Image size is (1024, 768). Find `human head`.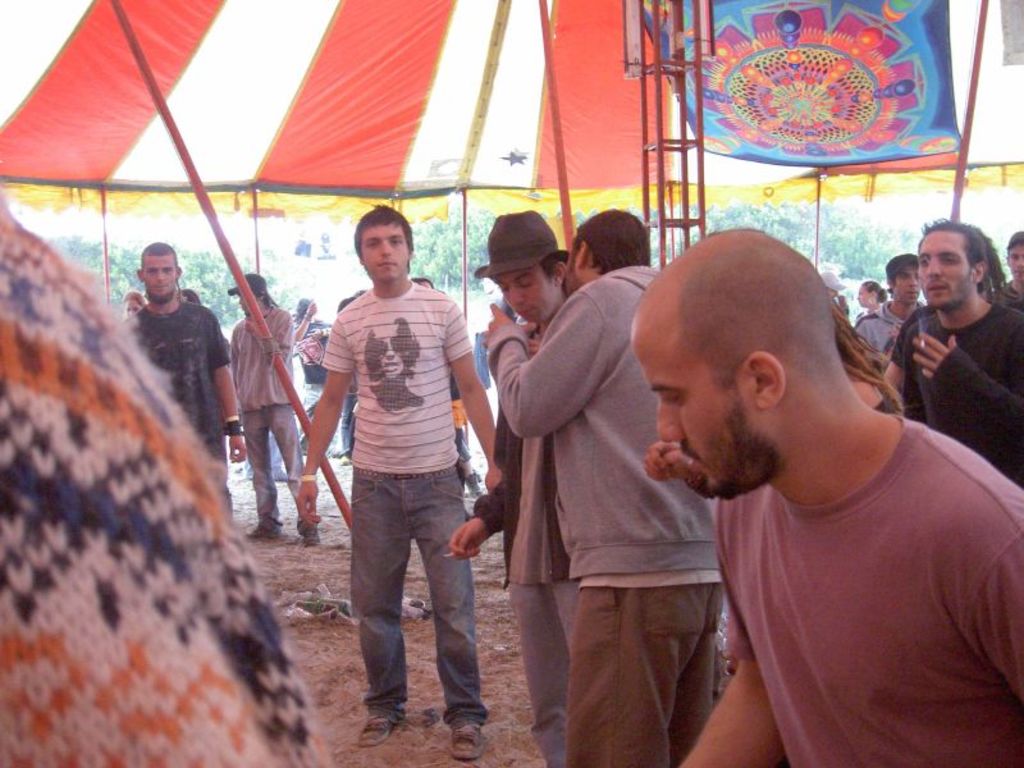
[564,205,652,300].
